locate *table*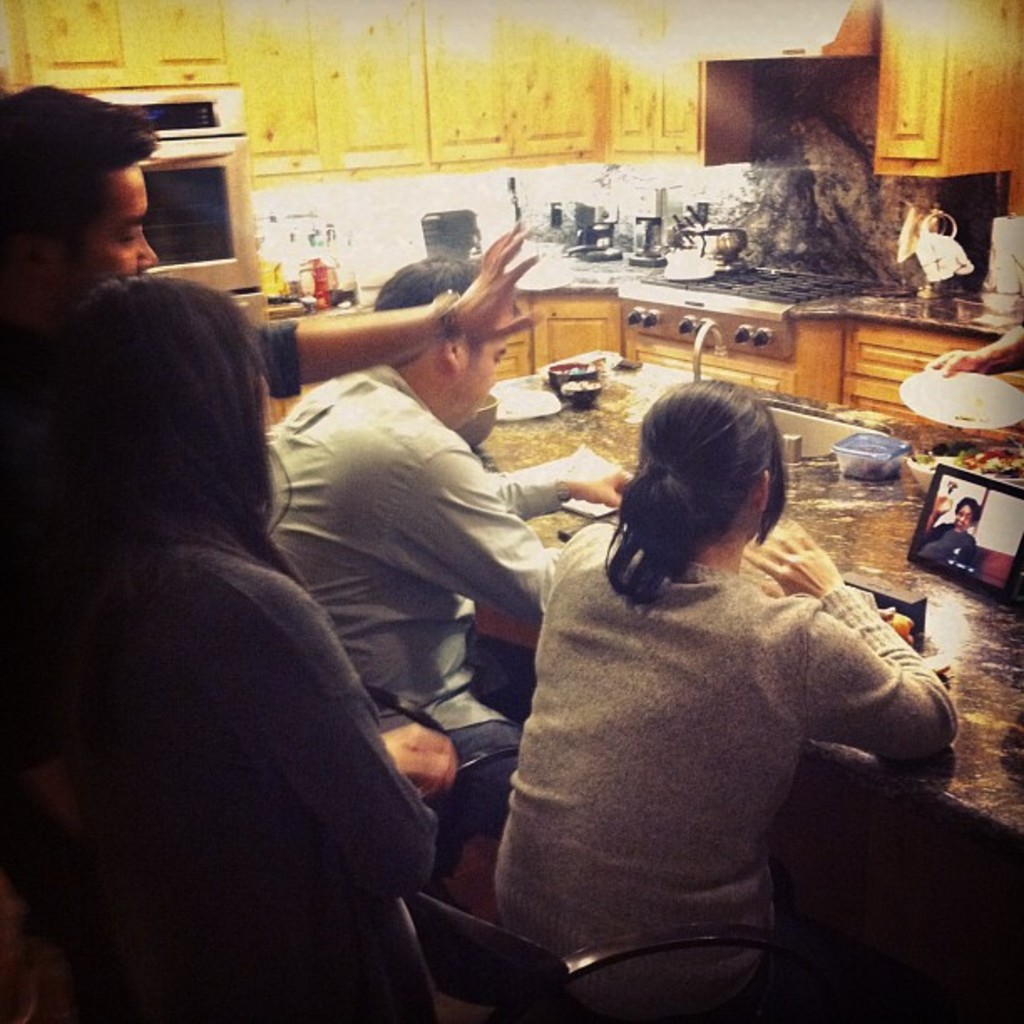
(465,343,1022,857)
